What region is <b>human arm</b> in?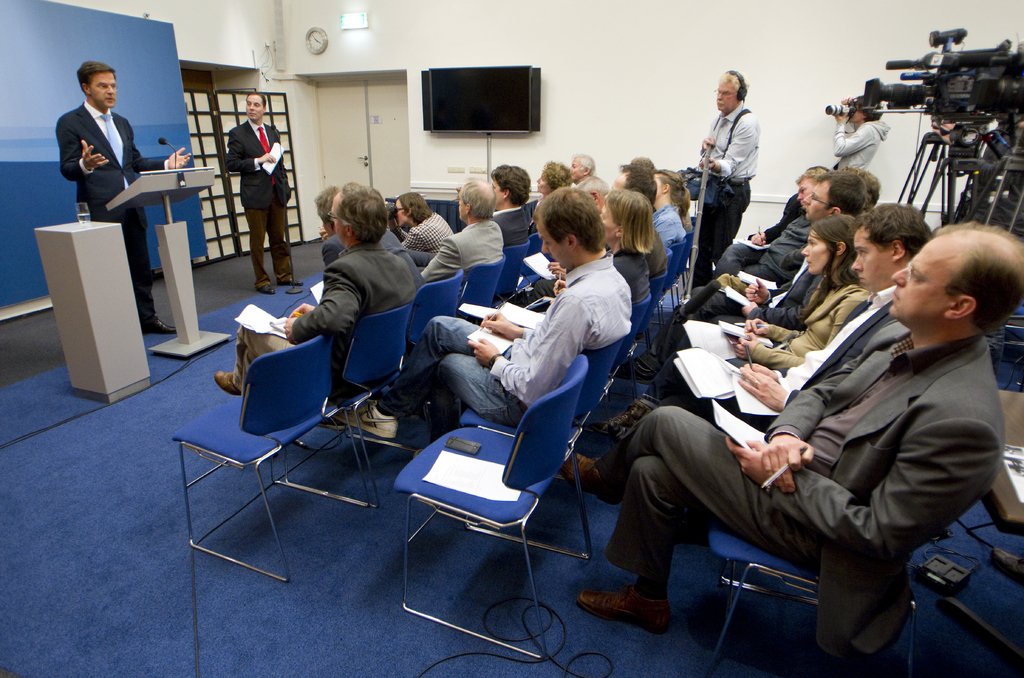
(216,127,277,170).
